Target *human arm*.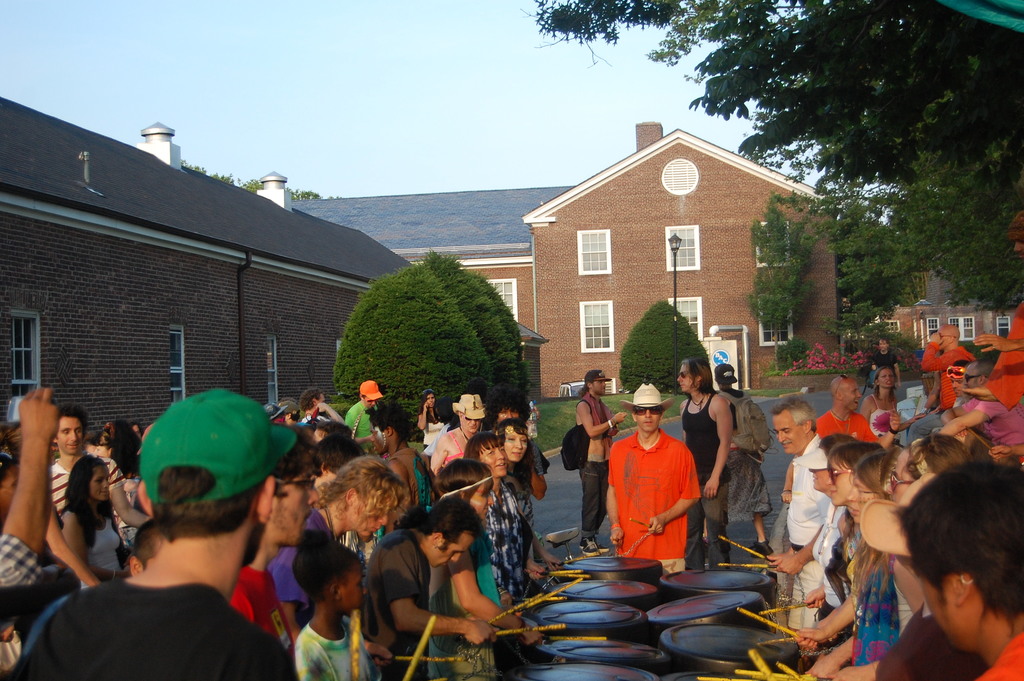
Target region: 0,387,60,589.
